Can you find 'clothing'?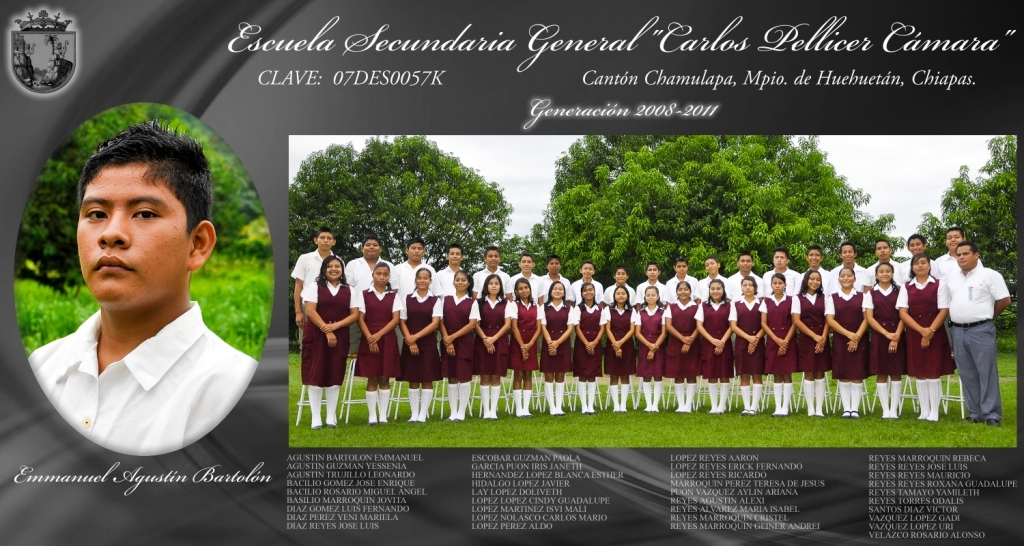
Yes, bounding box: rect(894, 272, 956, 379).
